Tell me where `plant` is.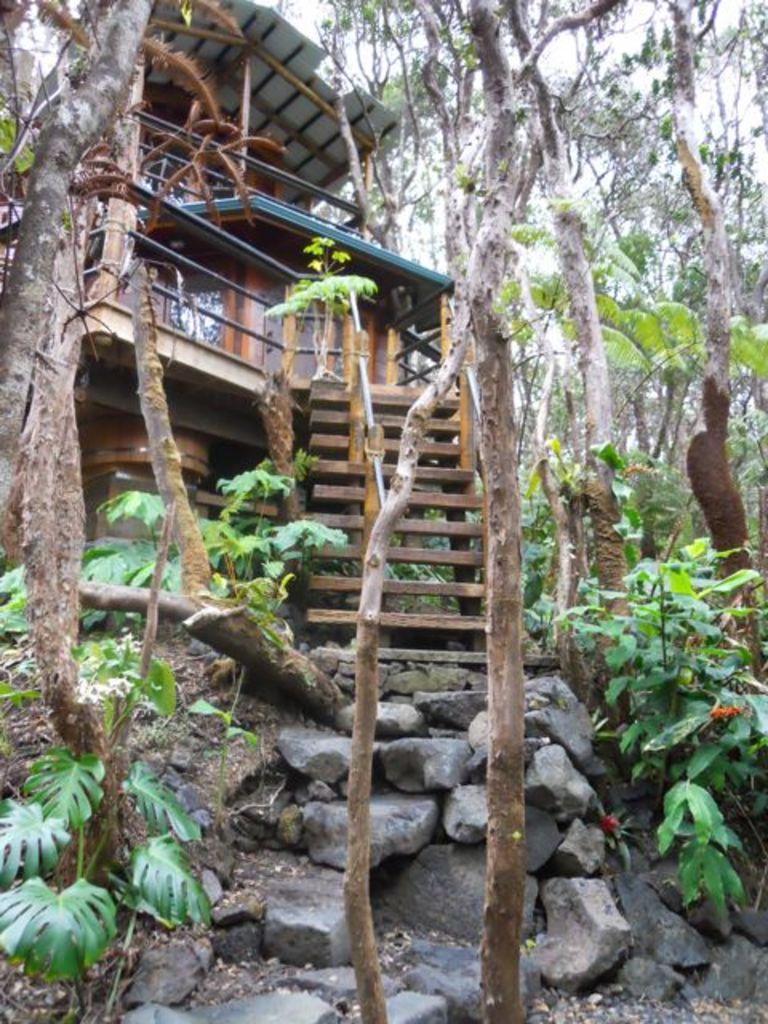
`plant` is at 525/536/766/931.
